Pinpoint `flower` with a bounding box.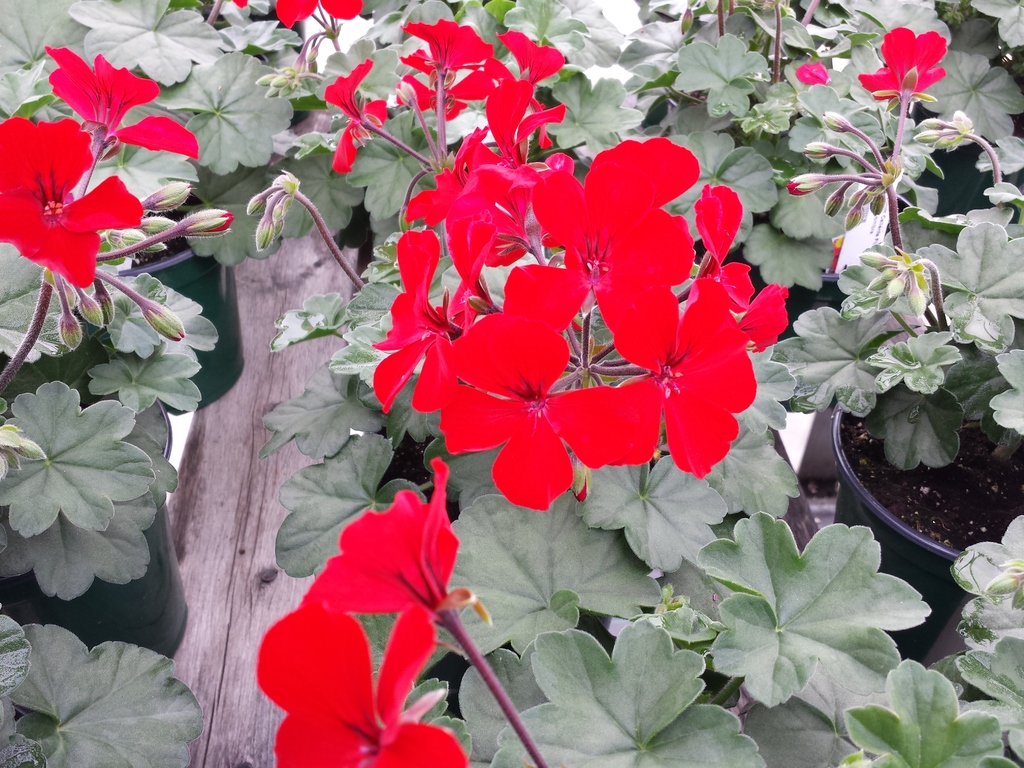
42,48,201,161.
